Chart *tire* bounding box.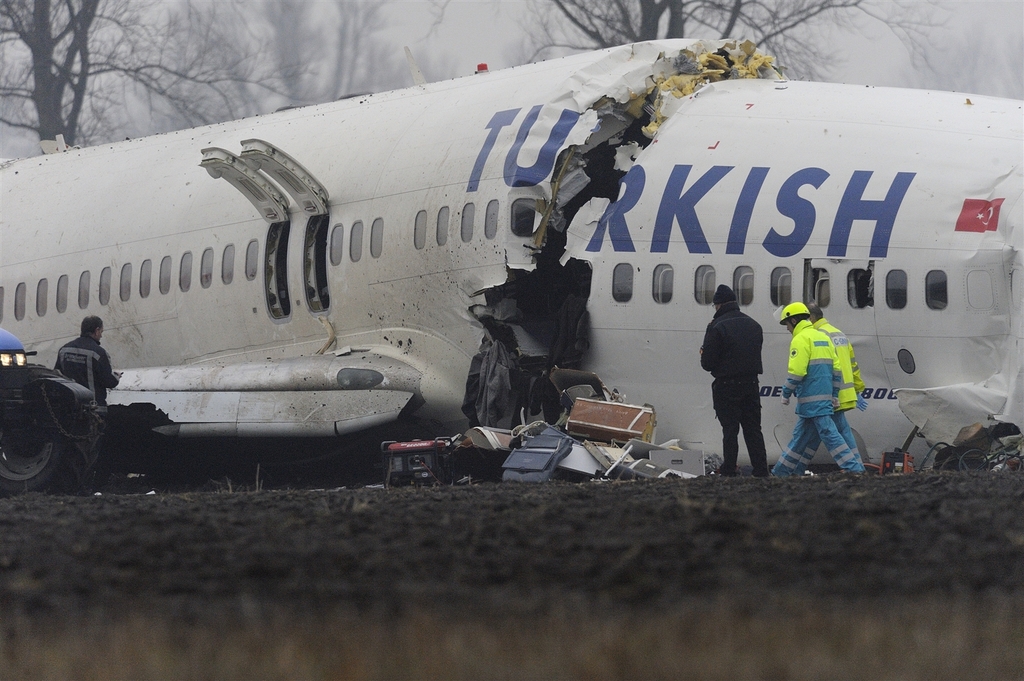
Charted: region(0, 390, 86, 507).
